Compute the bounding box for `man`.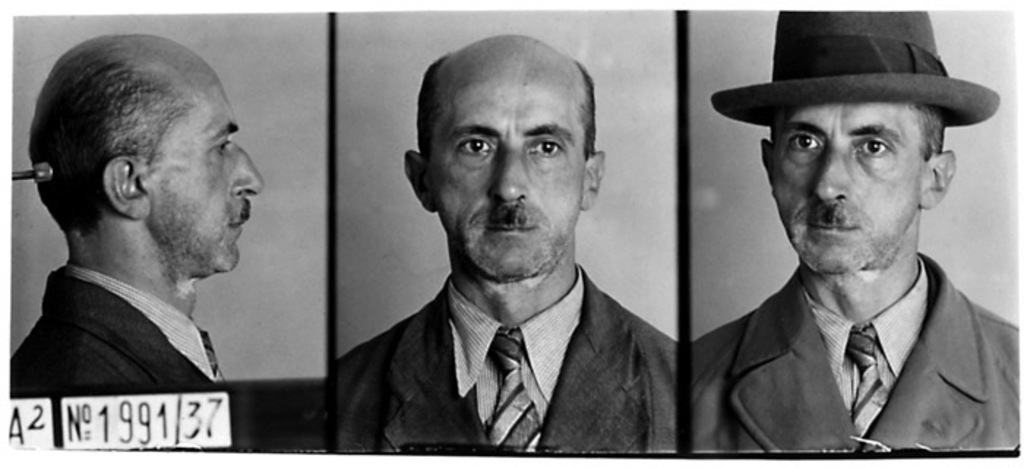
10,32,266,443.
